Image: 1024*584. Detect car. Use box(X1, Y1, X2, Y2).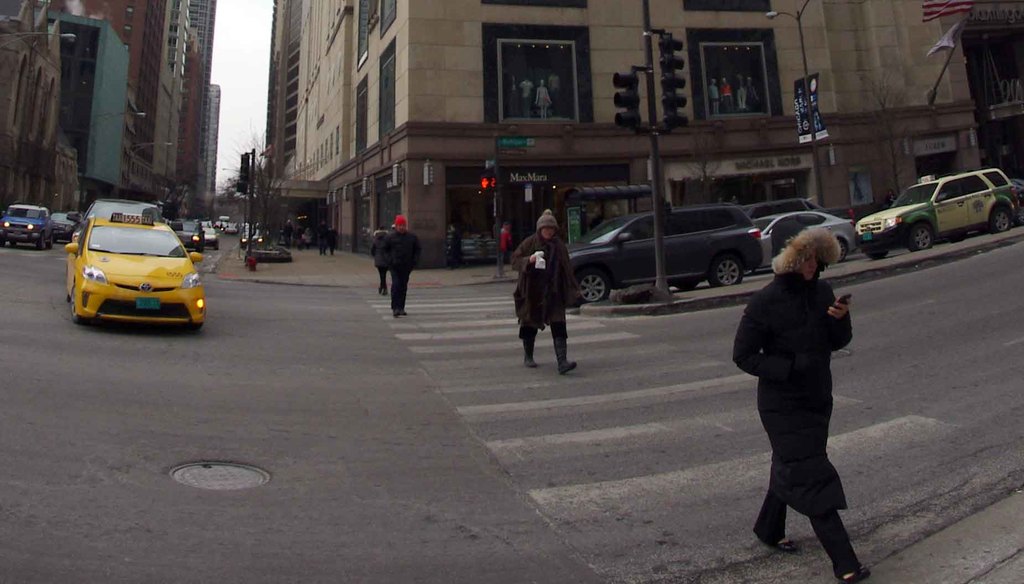
box(567, 200, 758, 306).
